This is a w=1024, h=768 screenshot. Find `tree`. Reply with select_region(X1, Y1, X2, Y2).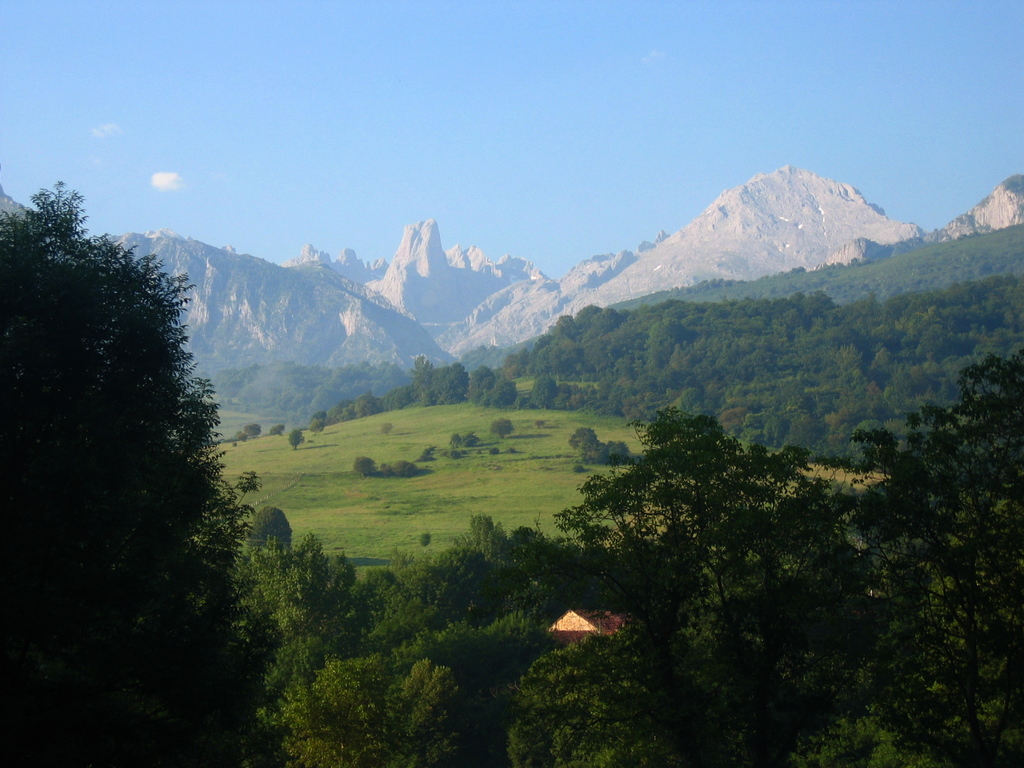
select_region(287, 429, 306, 454).
